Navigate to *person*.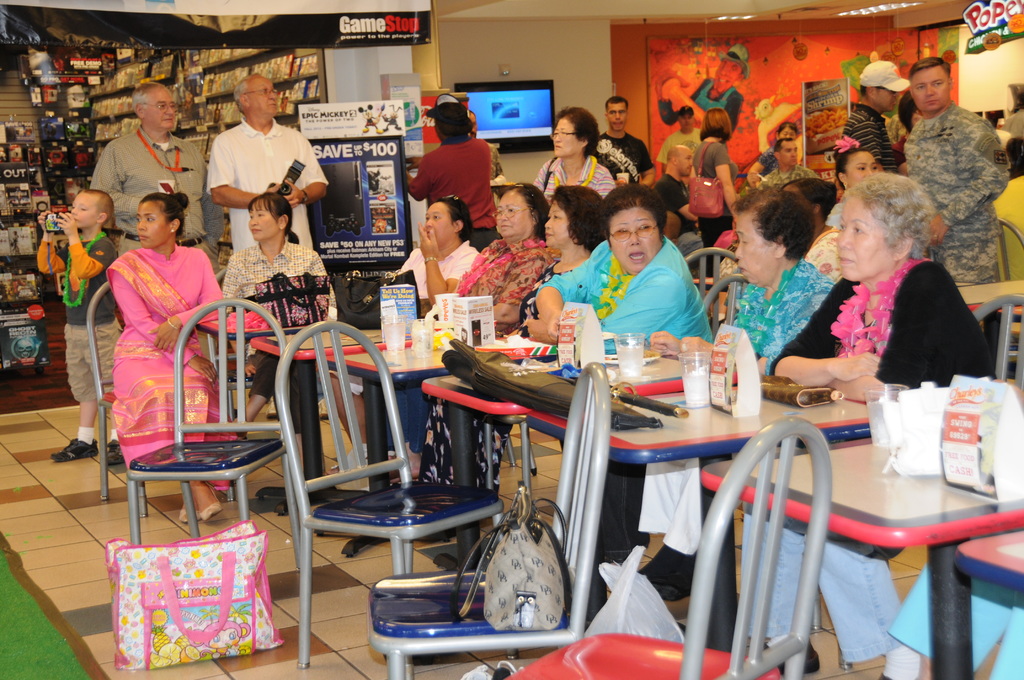
Navigation target: locate(321, 202, 479, 469).
